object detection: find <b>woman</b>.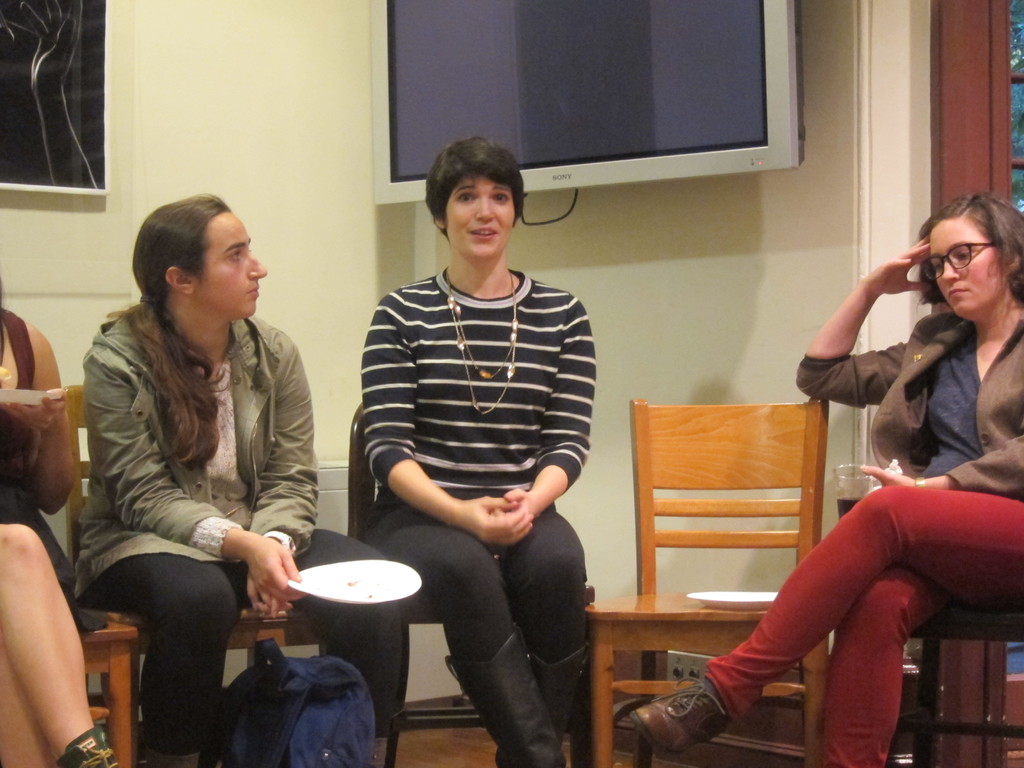
73,186,410,767.
